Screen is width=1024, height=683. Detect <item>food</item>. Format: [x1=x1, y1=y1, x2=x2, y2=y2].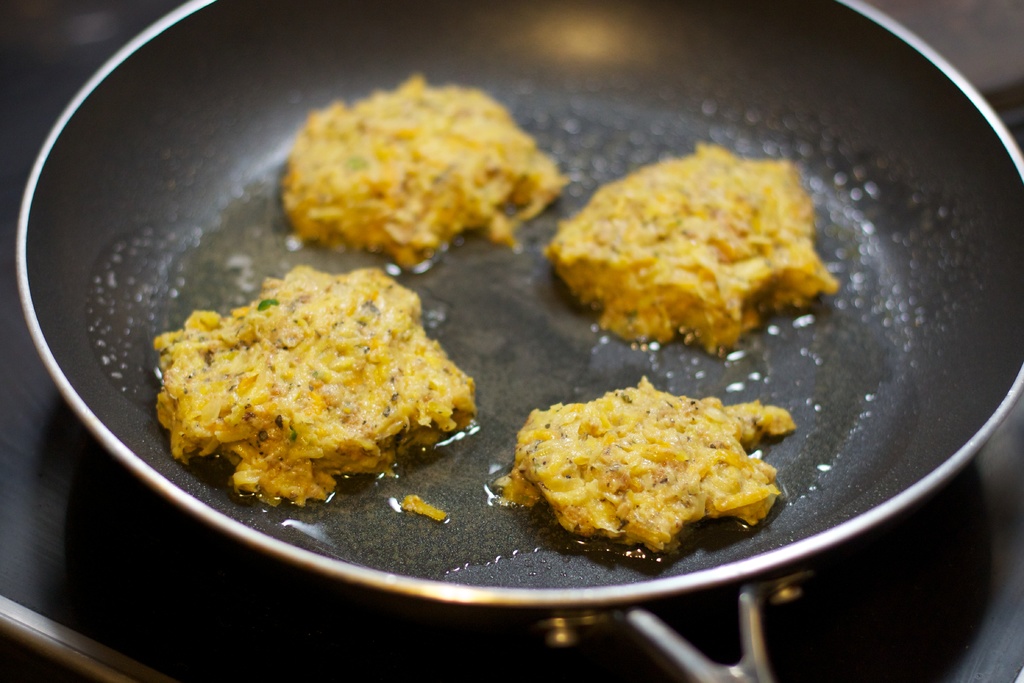
[x1=545, y1=138, x2=838, y2=354].
